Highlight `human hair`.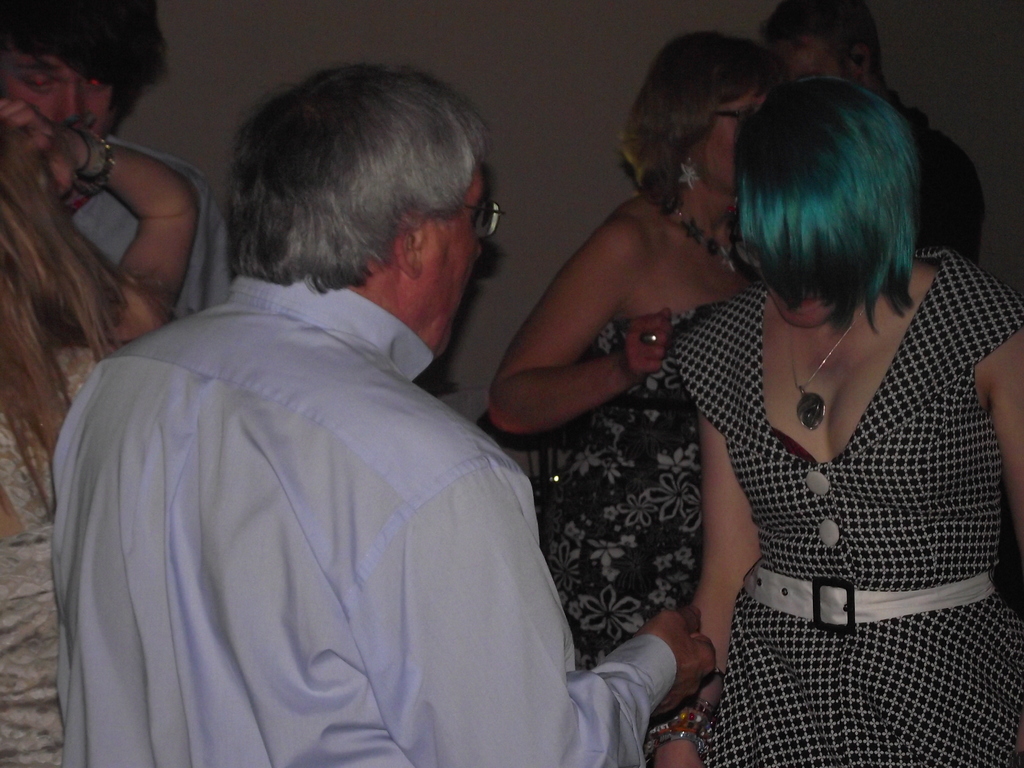
Highlighted region: l=0, t=116, r=185, b=520.
